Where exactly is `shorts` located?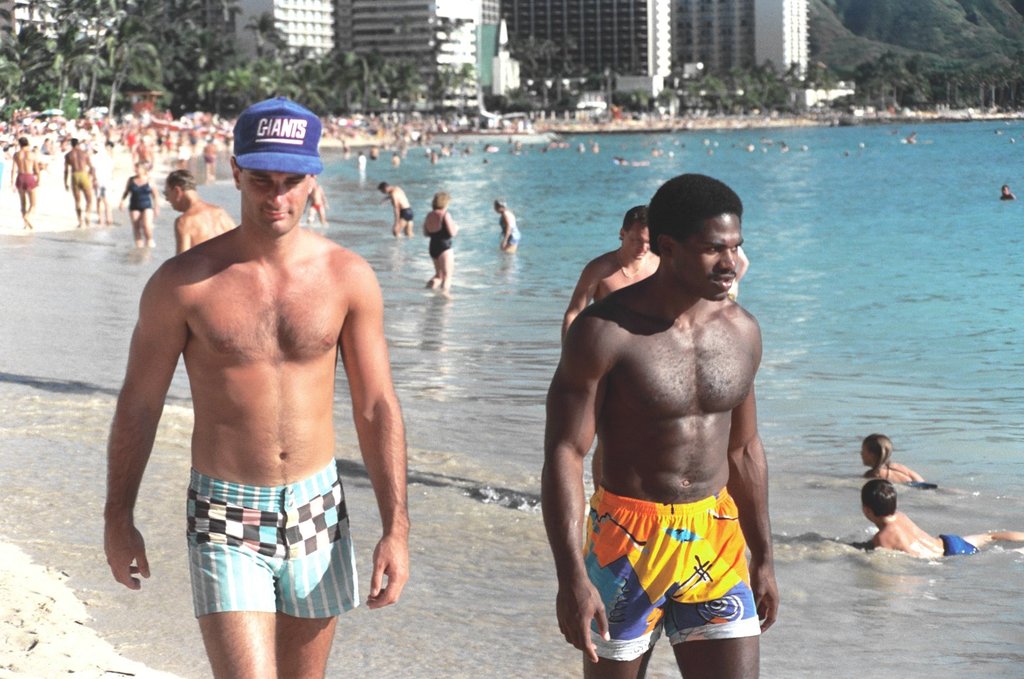
Its bounding box is <region>12, 170, 37, 192</region>.
